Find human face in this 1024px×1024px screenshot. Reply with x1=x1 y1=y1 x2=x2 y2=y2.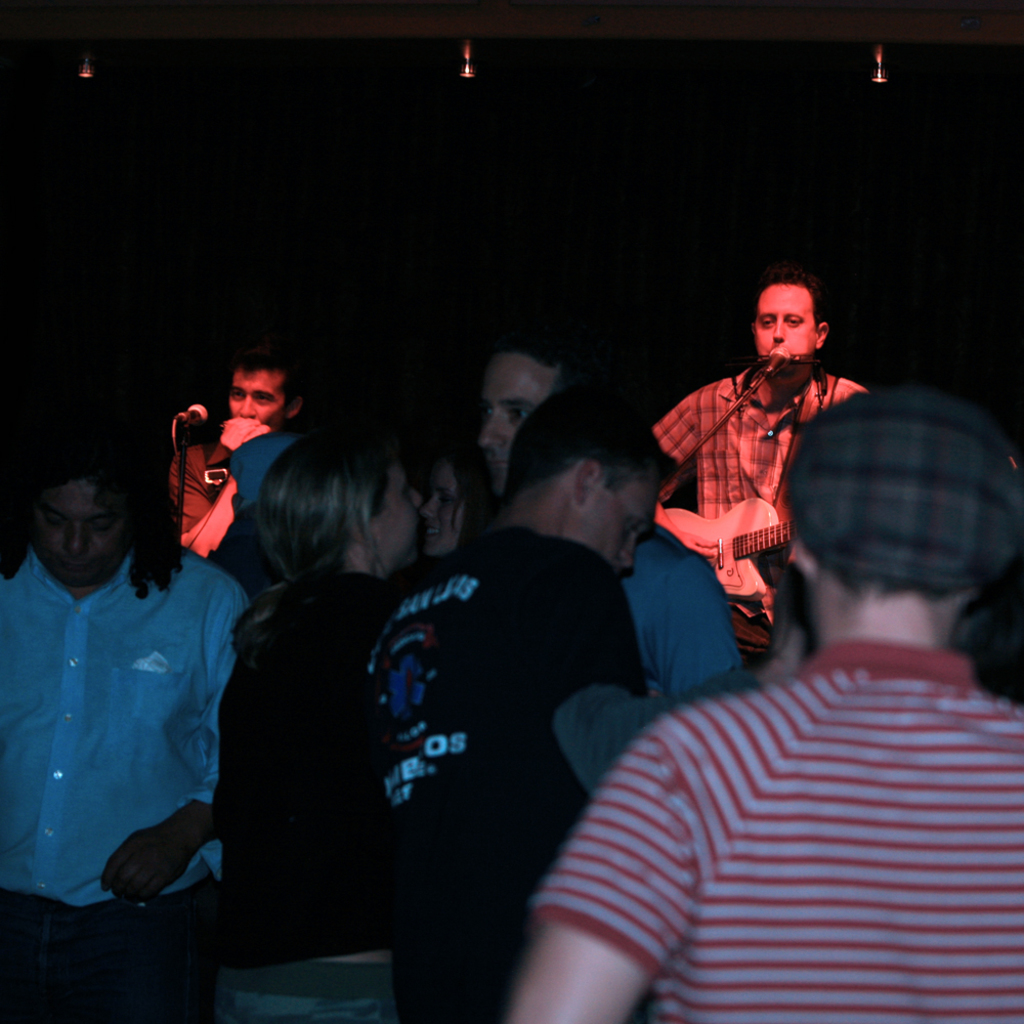
x1=571 y1=473 x2=658 y2=568.
